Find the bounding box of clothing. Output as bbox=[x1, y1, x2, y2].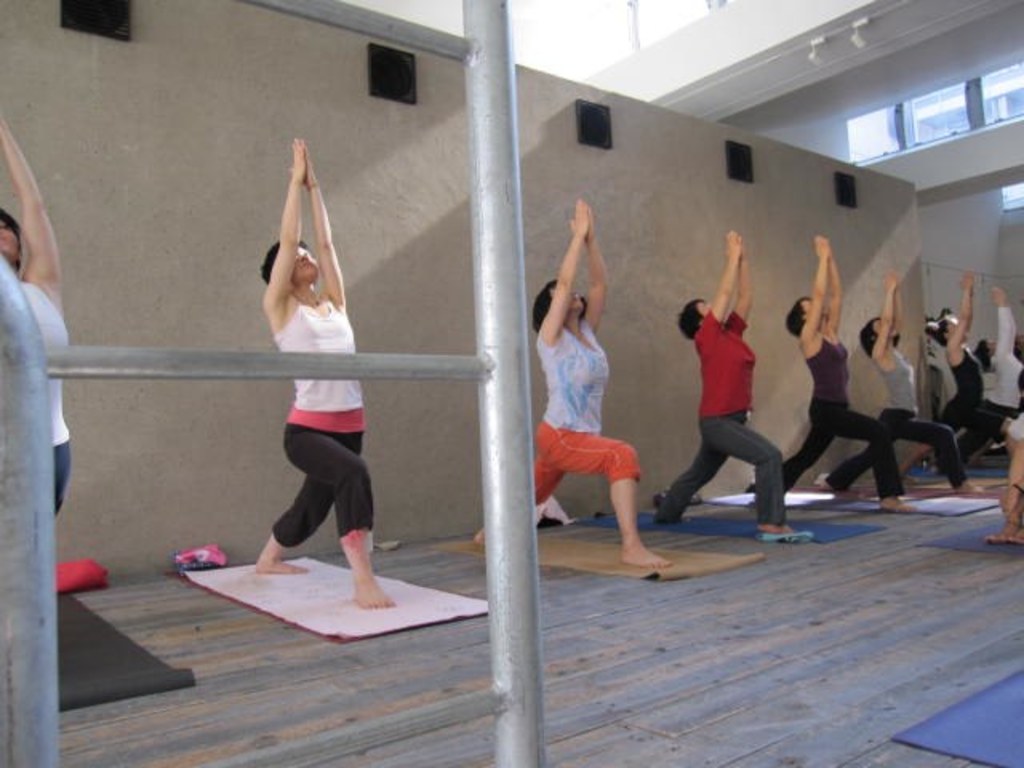
bbox=[536, 312, 638, 482].
